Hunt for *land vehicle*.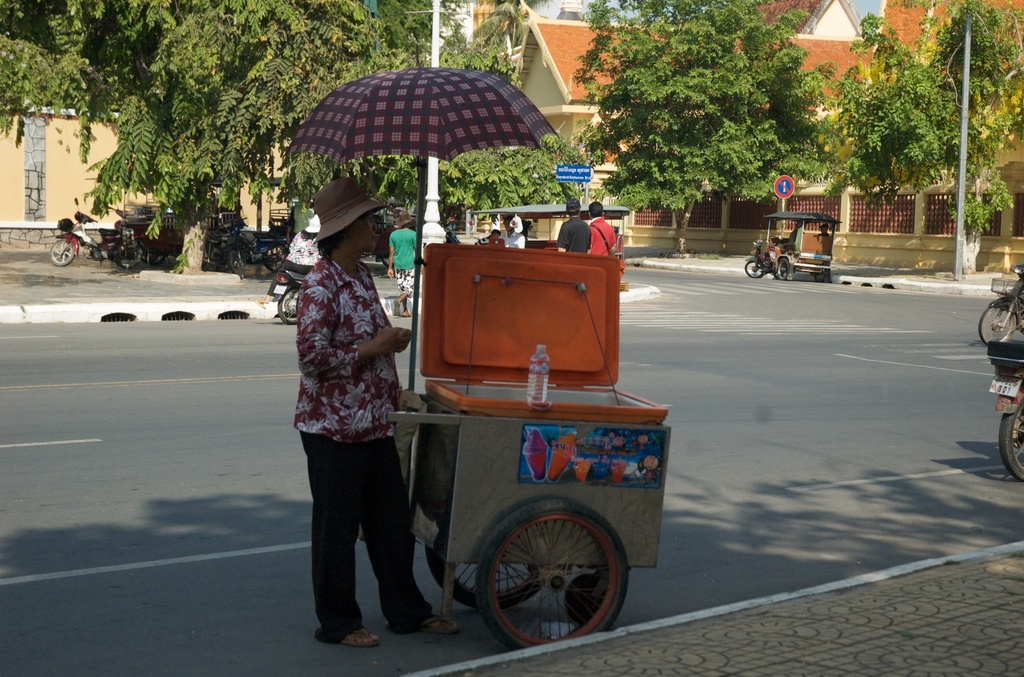
Hunted down at box=[989, 344, 1023, 479].
